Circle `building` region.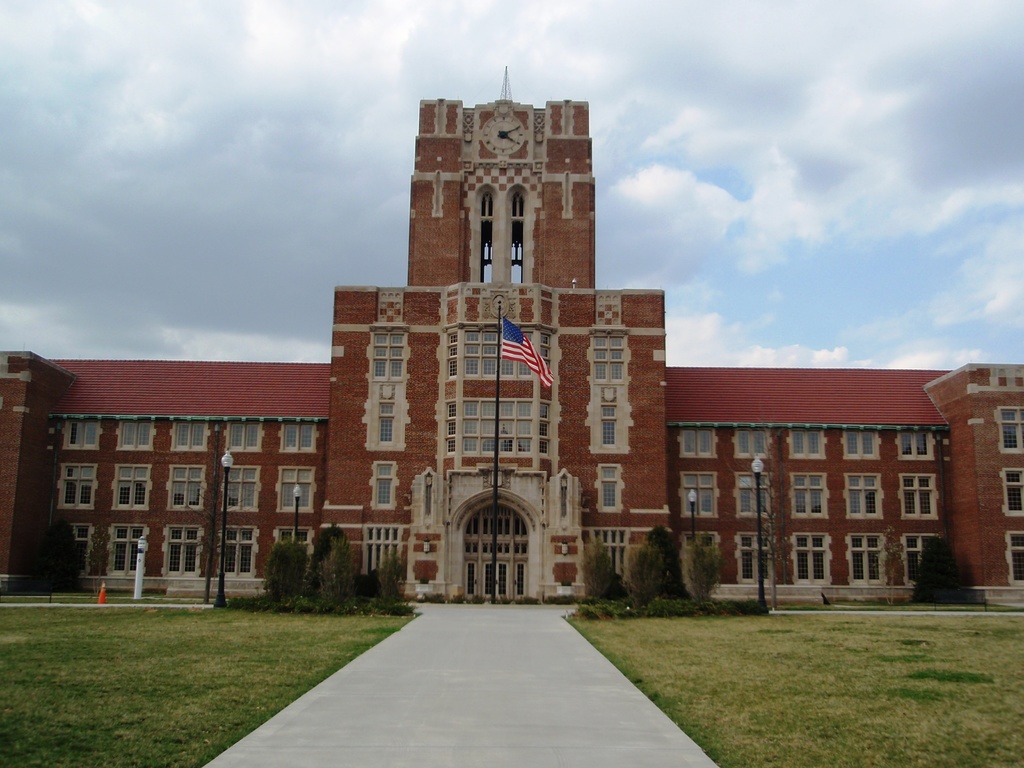
Region: x1=0 y1=67 x2=1023 y2=610.
